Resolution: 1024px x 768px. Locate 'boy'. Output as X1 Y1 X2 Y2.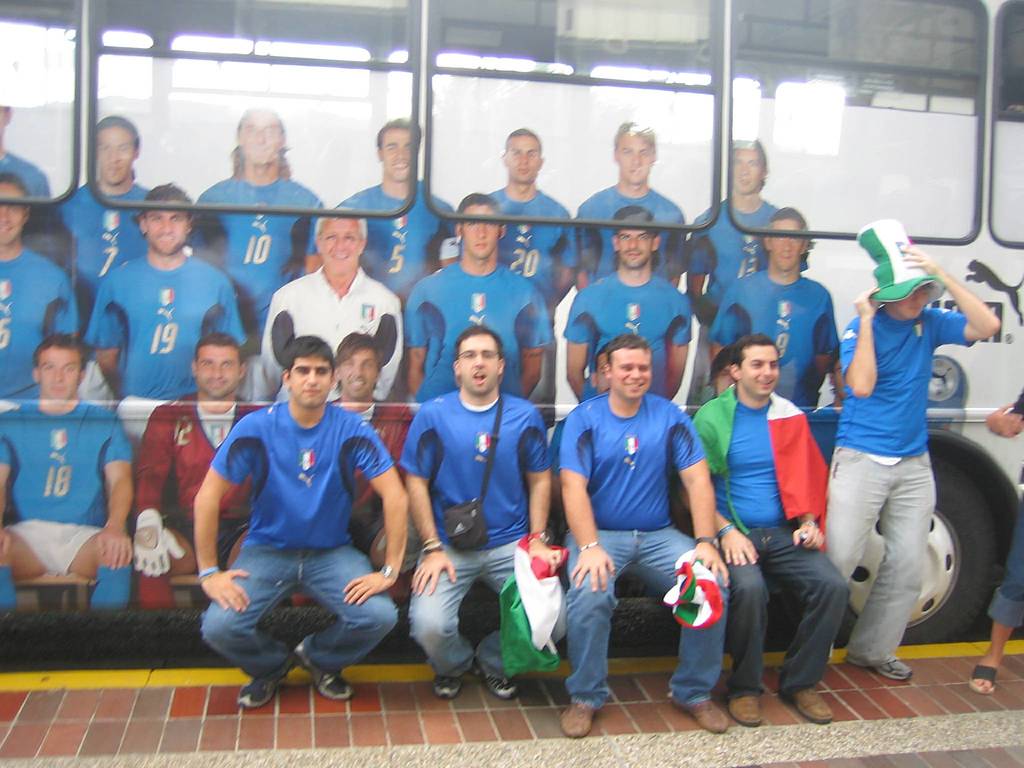
0 333 140 609.
